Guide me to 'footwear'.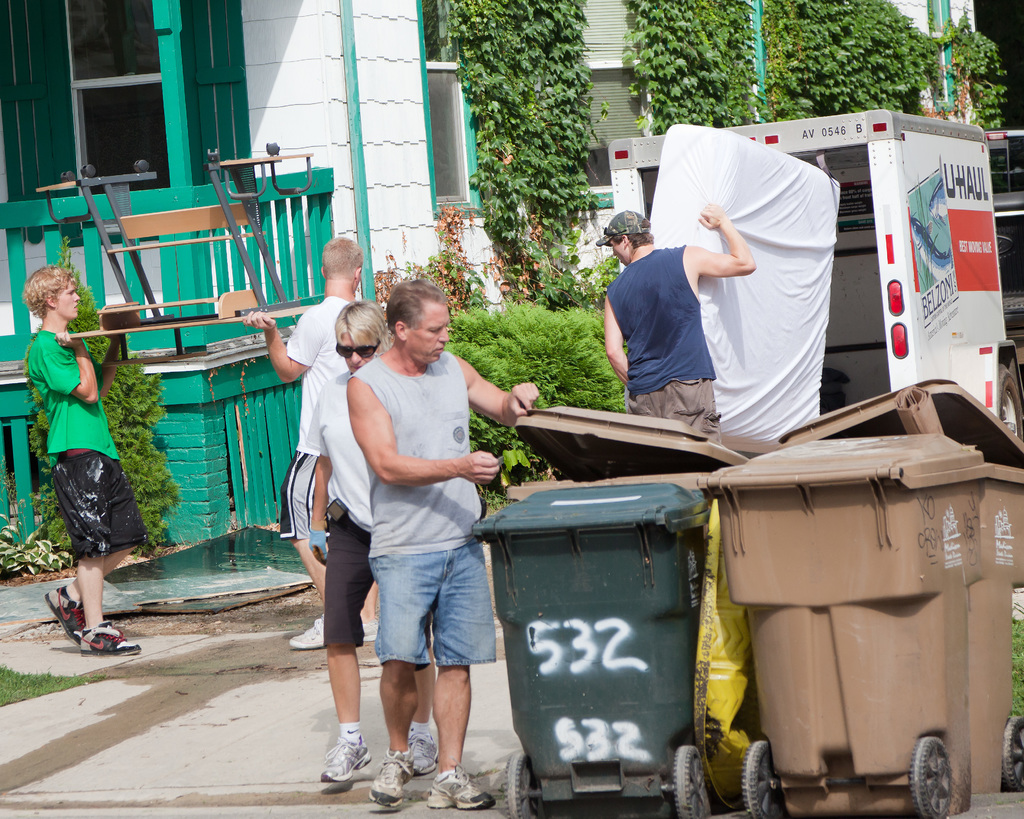
Guidance: l=362, t=621, r=374, b=644.
